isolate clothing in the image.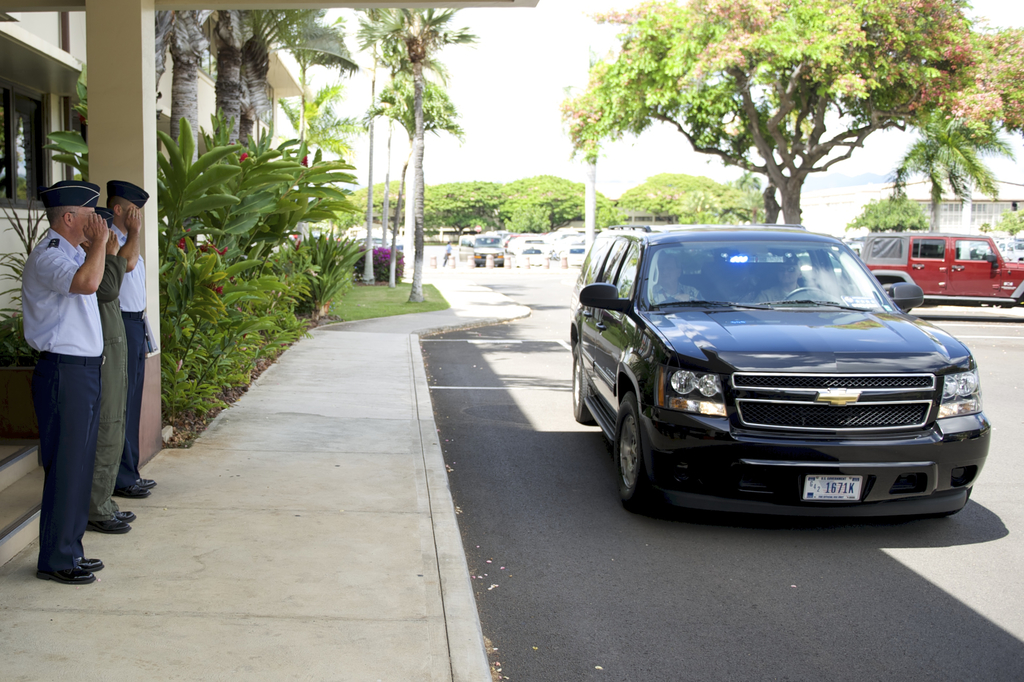
Isolated region: <region>108, 226, 147, 498</region>.
